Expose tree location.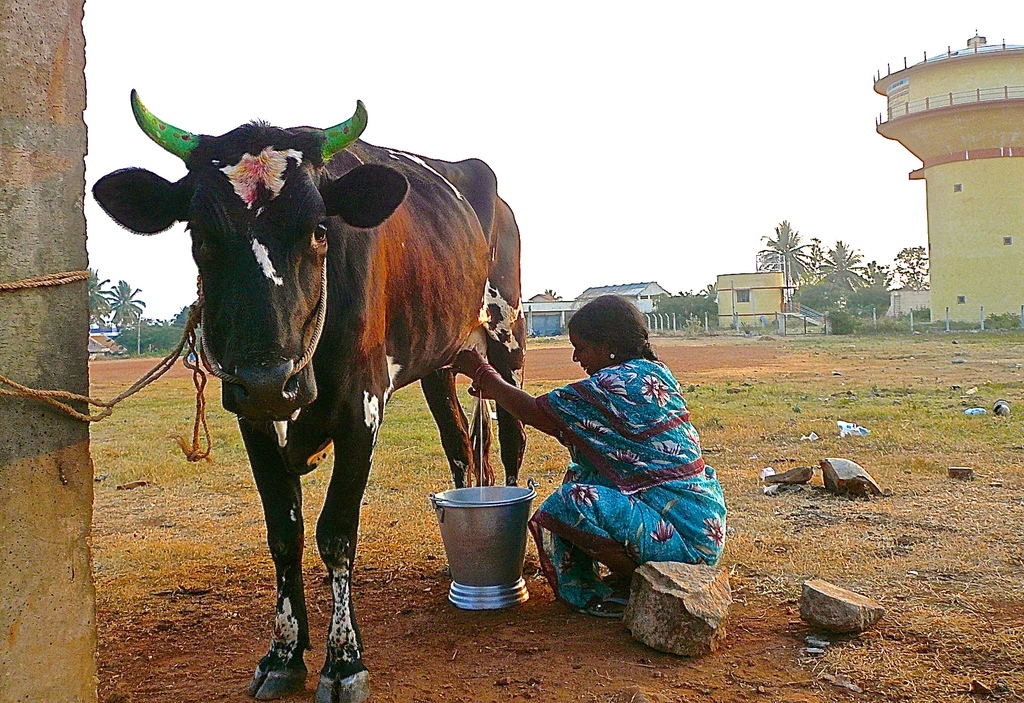
Exposed at bbox=[860, 262, 893, 312].
